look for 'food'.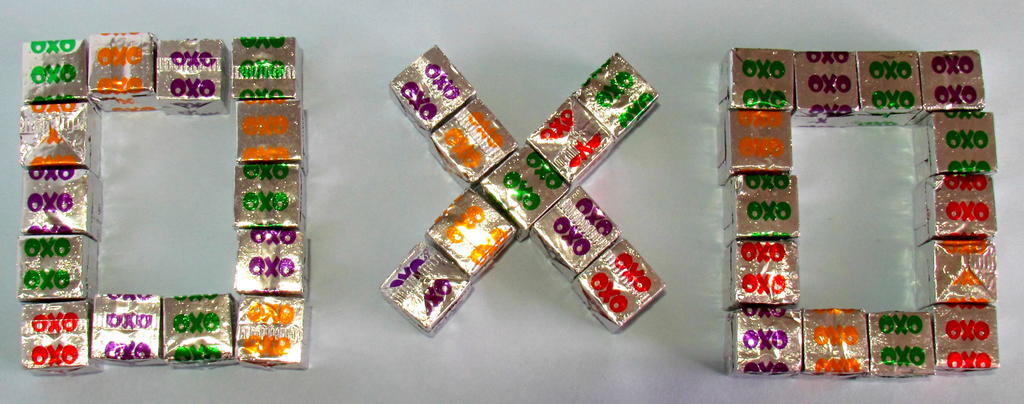
Found: {"left": 719, "top": 167, "right": 803, "bottom": 249}.
